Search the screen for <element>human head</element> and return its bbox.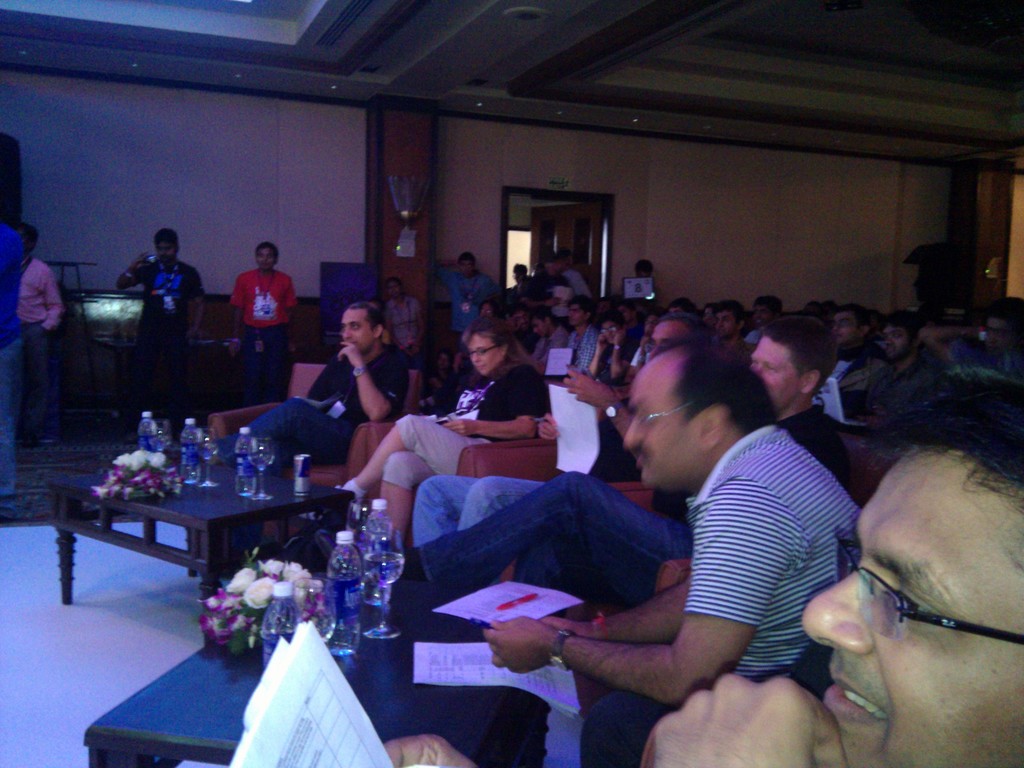
Found: 714,304,748,337.
